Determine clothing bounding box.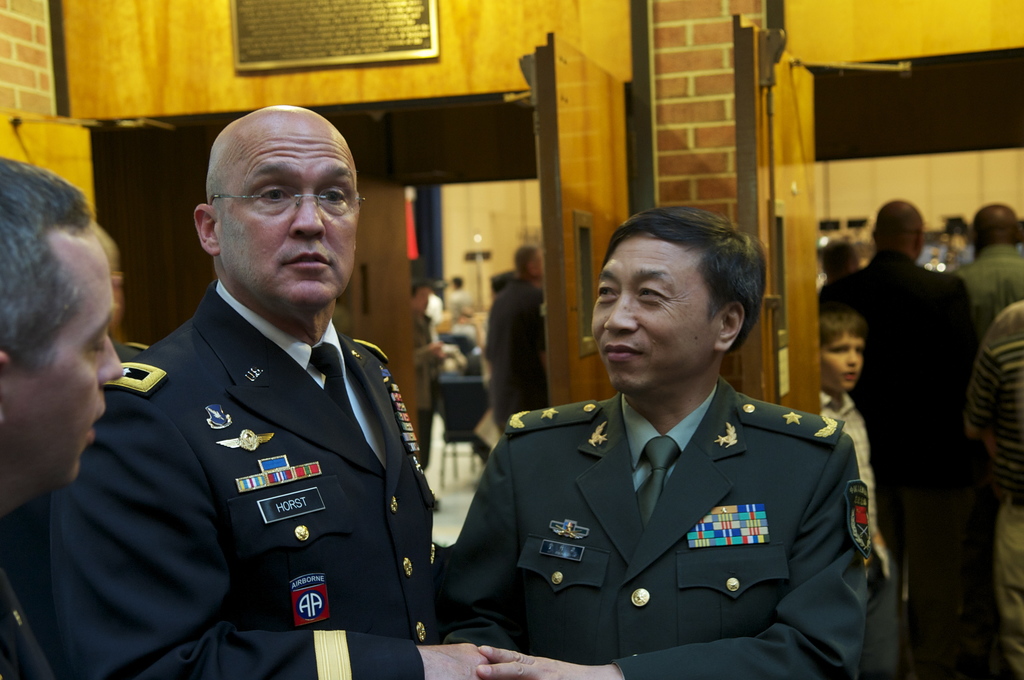
Determined: 797 381 904 665.
